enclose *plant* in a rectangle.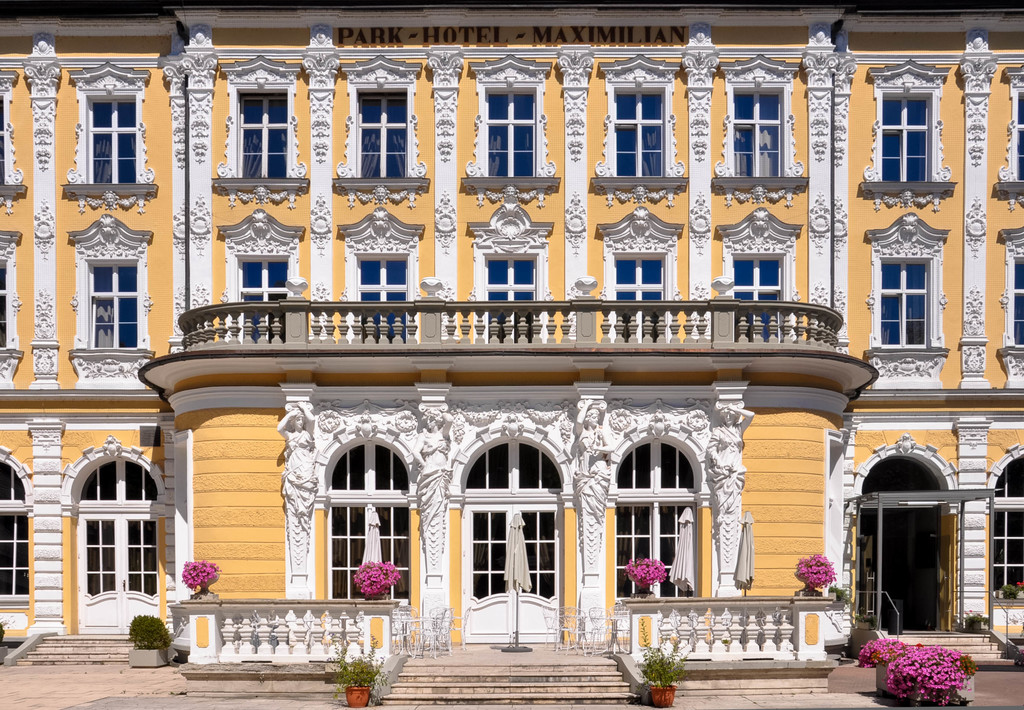
l=638, t=617, r=697, b=706.
